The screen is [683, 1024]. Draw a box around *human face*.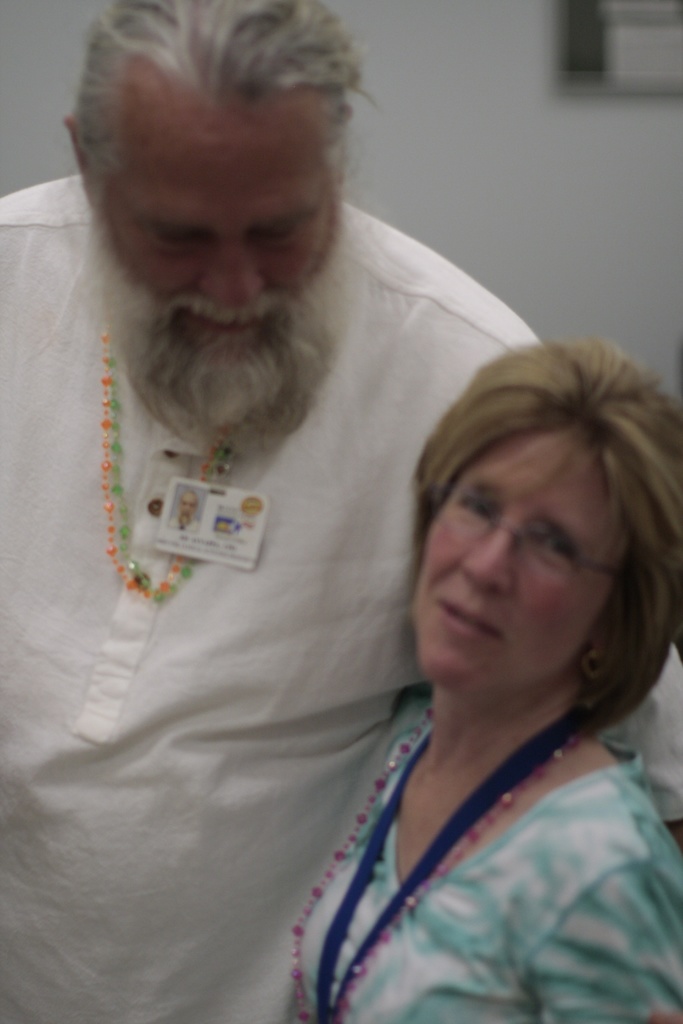
box(413, 435, 614, 702).
